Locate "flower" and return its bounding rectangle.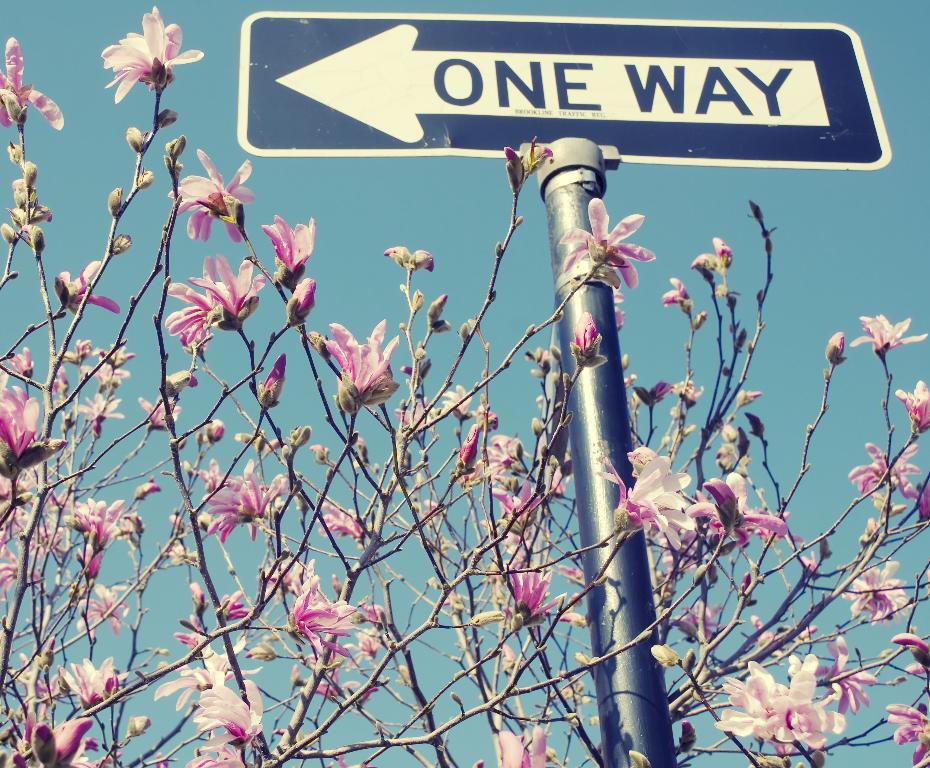
[148,640,257,708].
